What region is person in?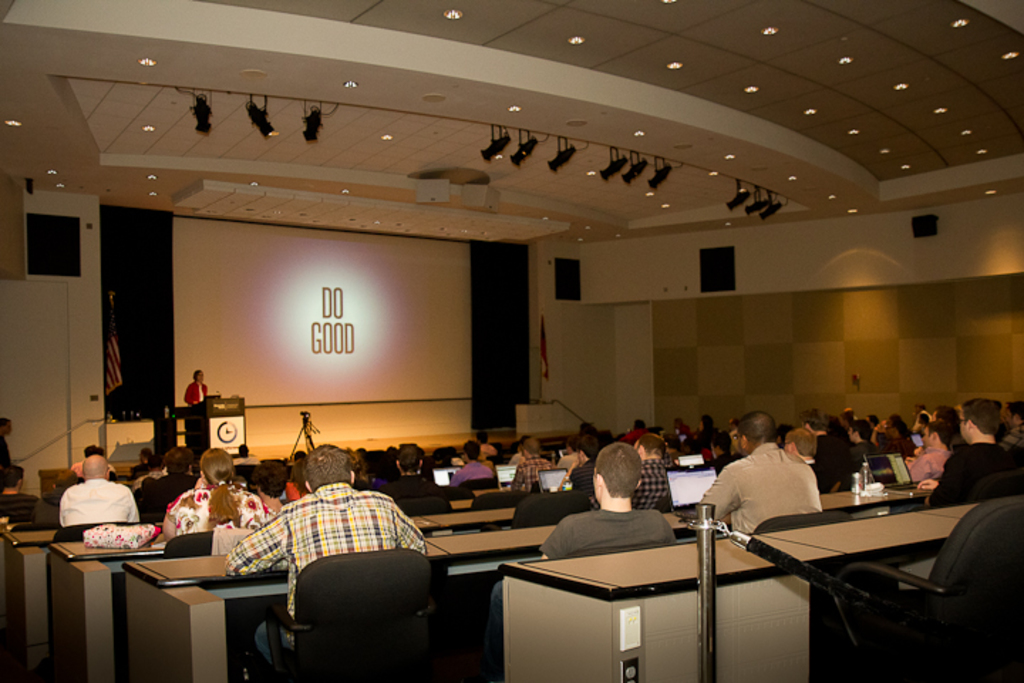
(left=997, top=397, right=1023, bottom=444).
